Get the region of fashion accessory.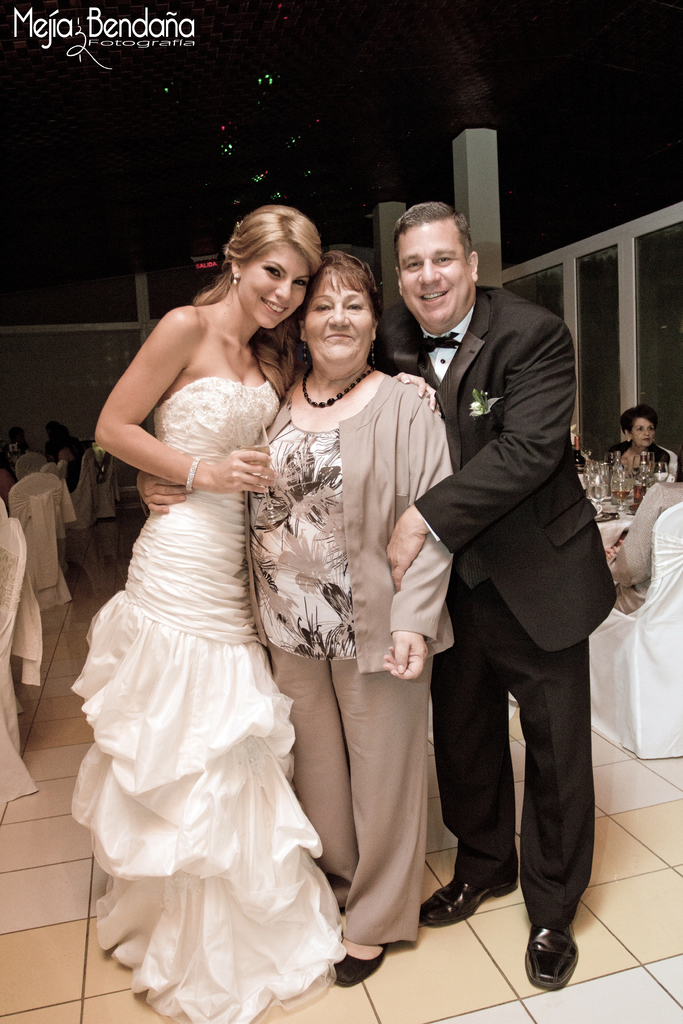
(left=422, top=876, right=518, bottom=927).
